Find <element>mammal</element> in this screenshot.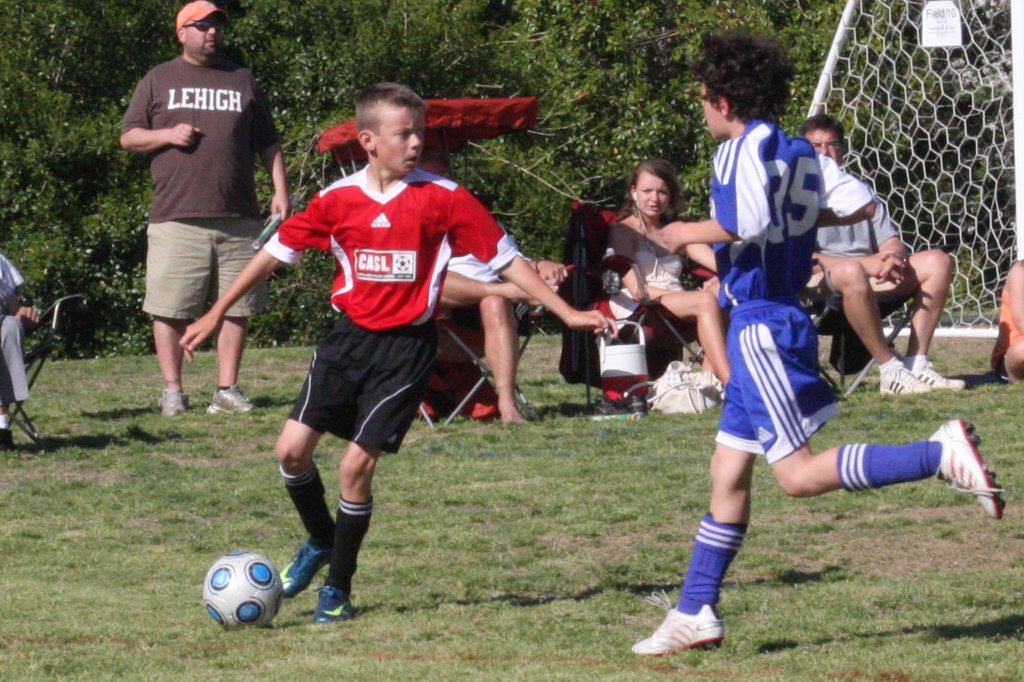
The bounding box for <element>mammal</element> is (x1=626, y1=29, x2=1009, y2=653).
